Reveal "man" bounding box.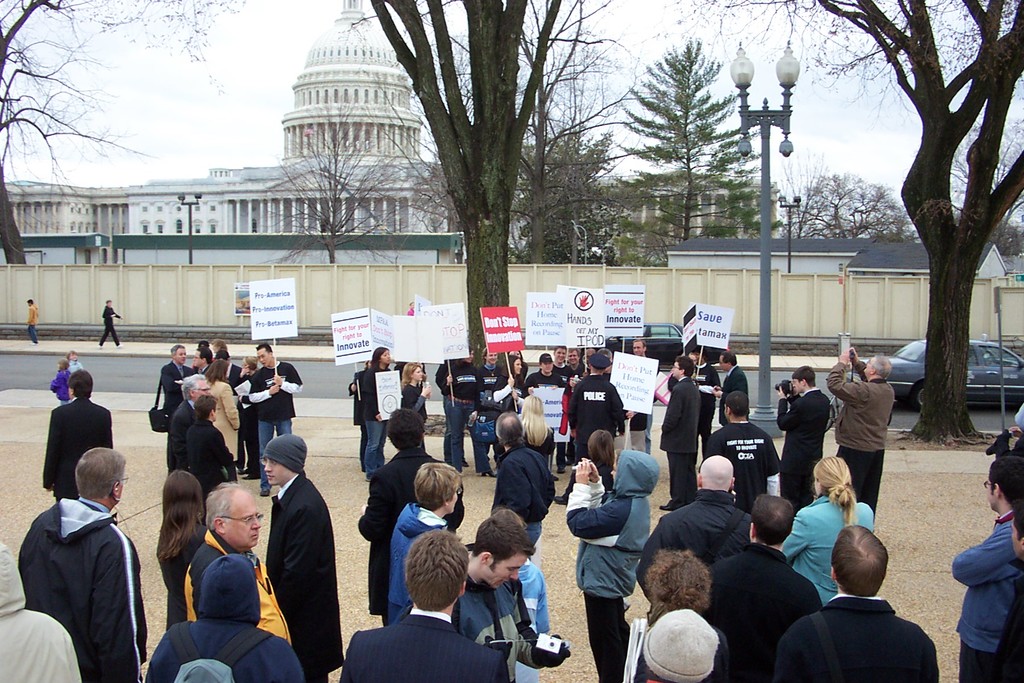
Revealed: (570, 344, 627, 476).
